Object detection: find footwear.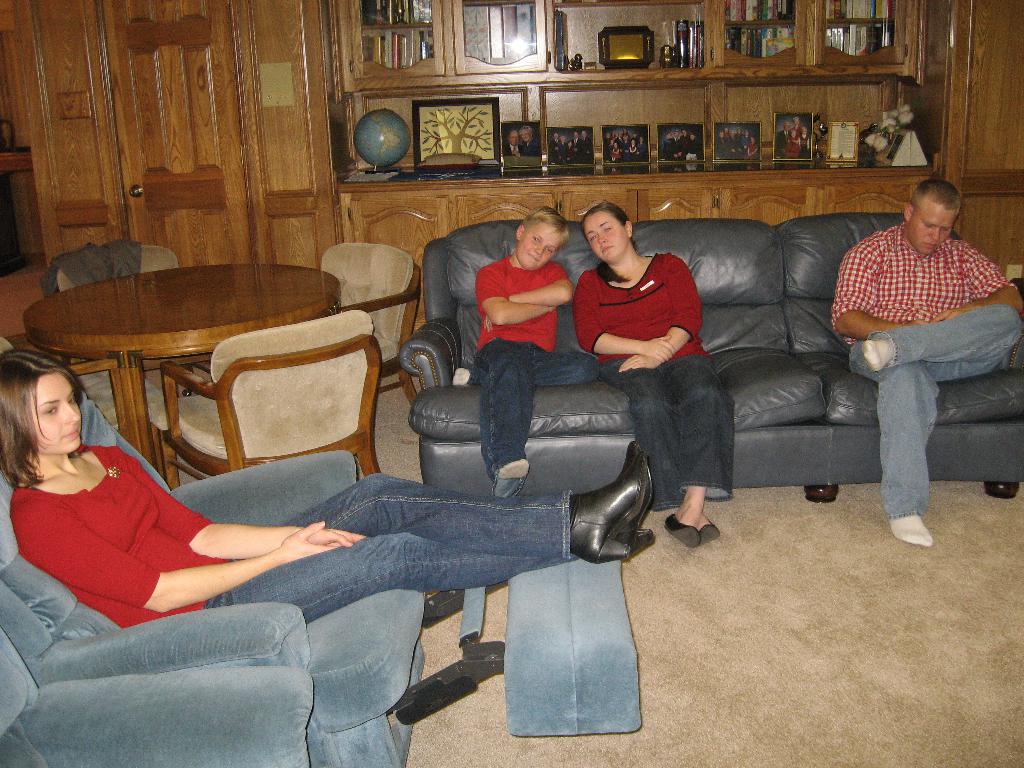
664/515/700/543.
